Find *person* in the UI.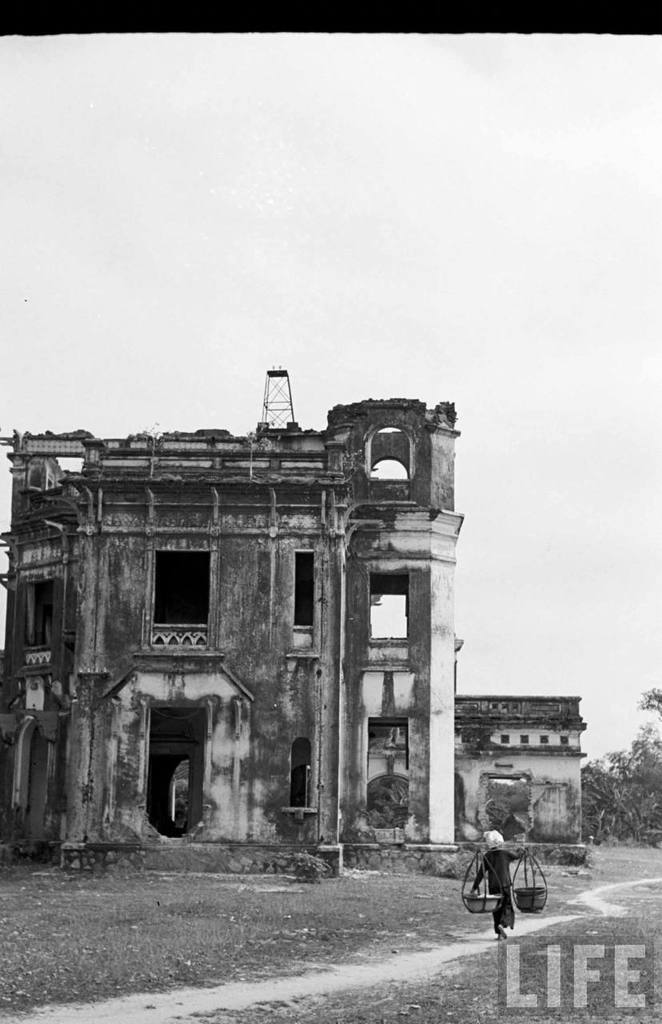
UI element at <bbox>479, 824, 531, 934</bbox>.
